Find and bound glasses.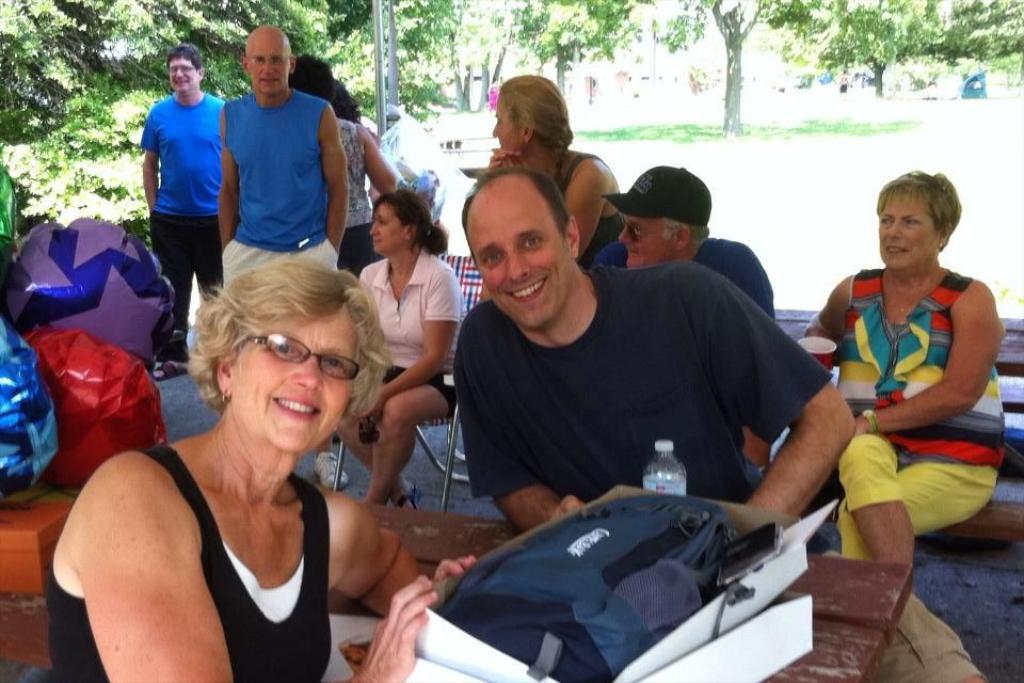
Bound: locate(246, 57, 290, 68).
